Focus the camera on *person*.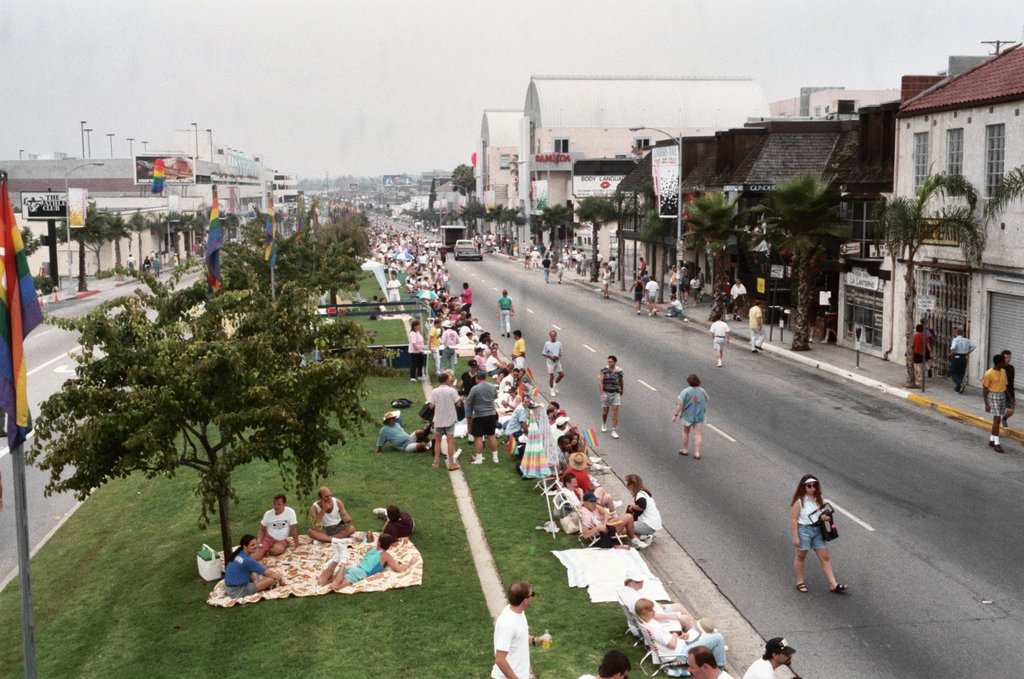
Focus region: <region>725, 271, 753, 317</region>.
